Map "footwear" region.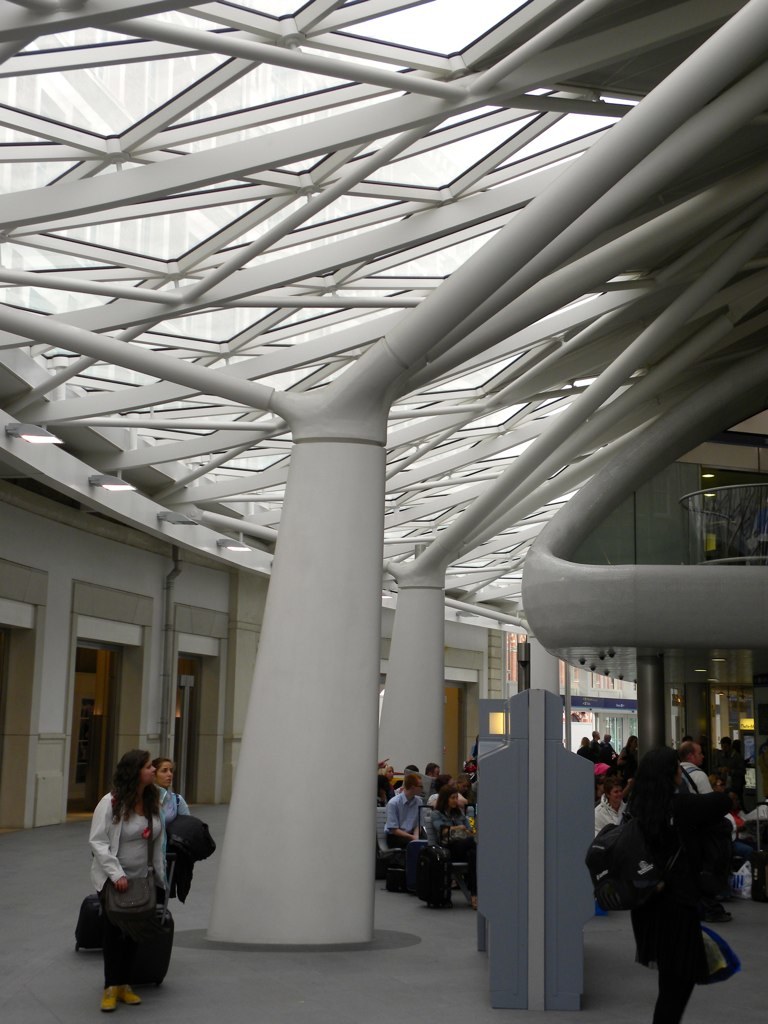
Mapped to crop(97, 983, 123, 1017).
